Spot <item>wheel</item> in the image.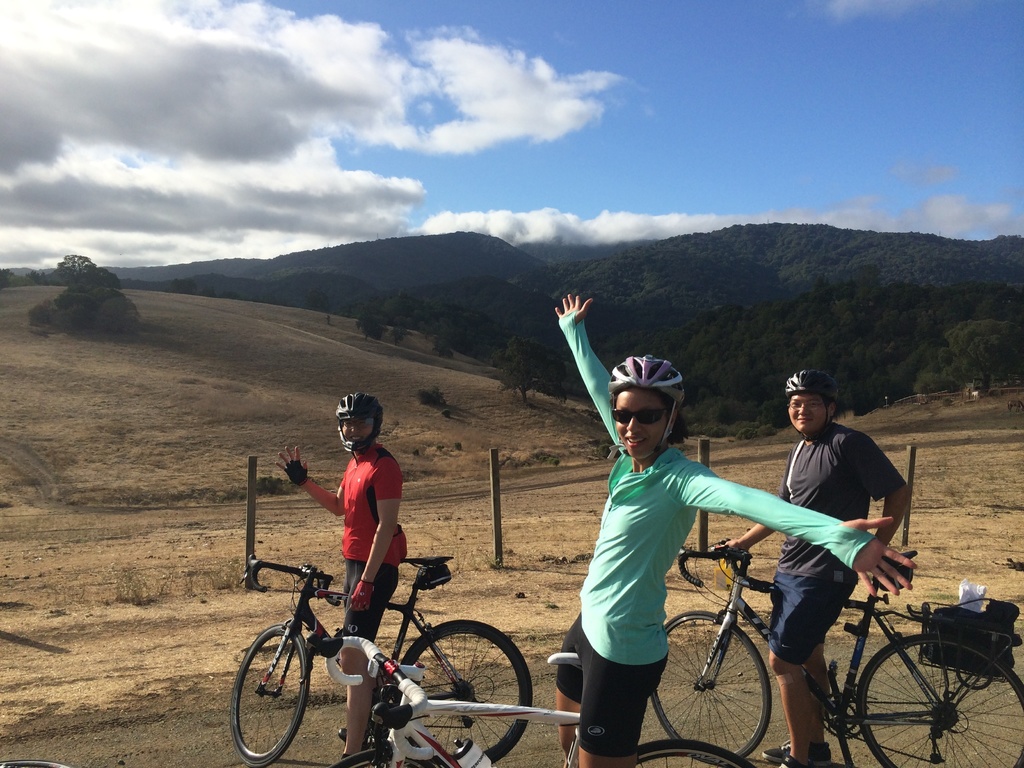
<item>wheel</item> found at [650, 609, 771, 758].
